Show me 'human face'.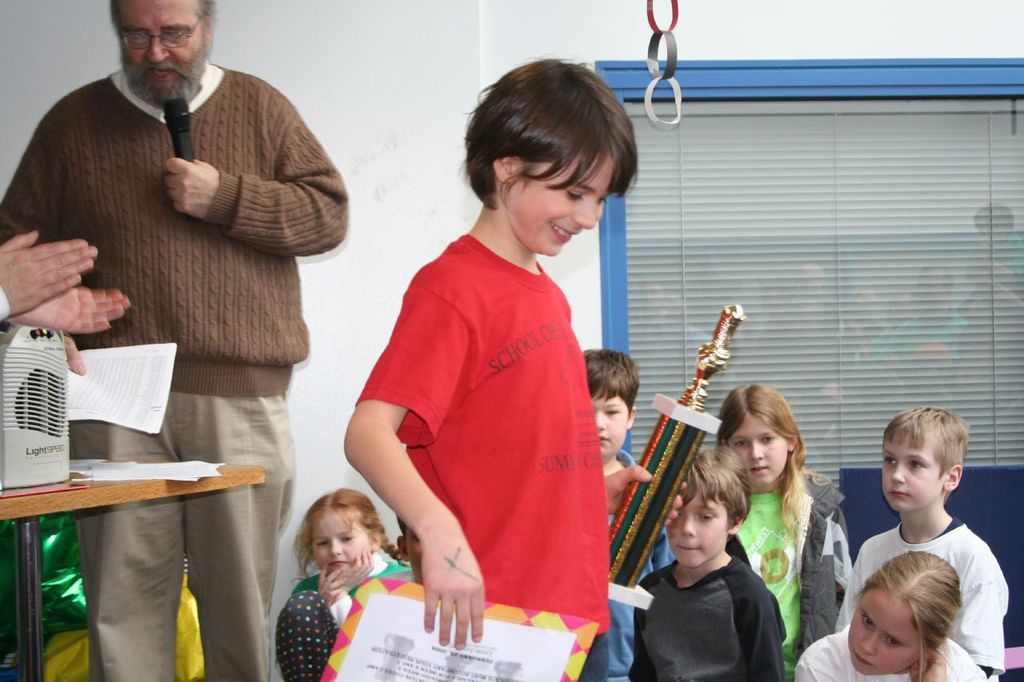
'human face' is here: crop(113, 0, 209, 107).
